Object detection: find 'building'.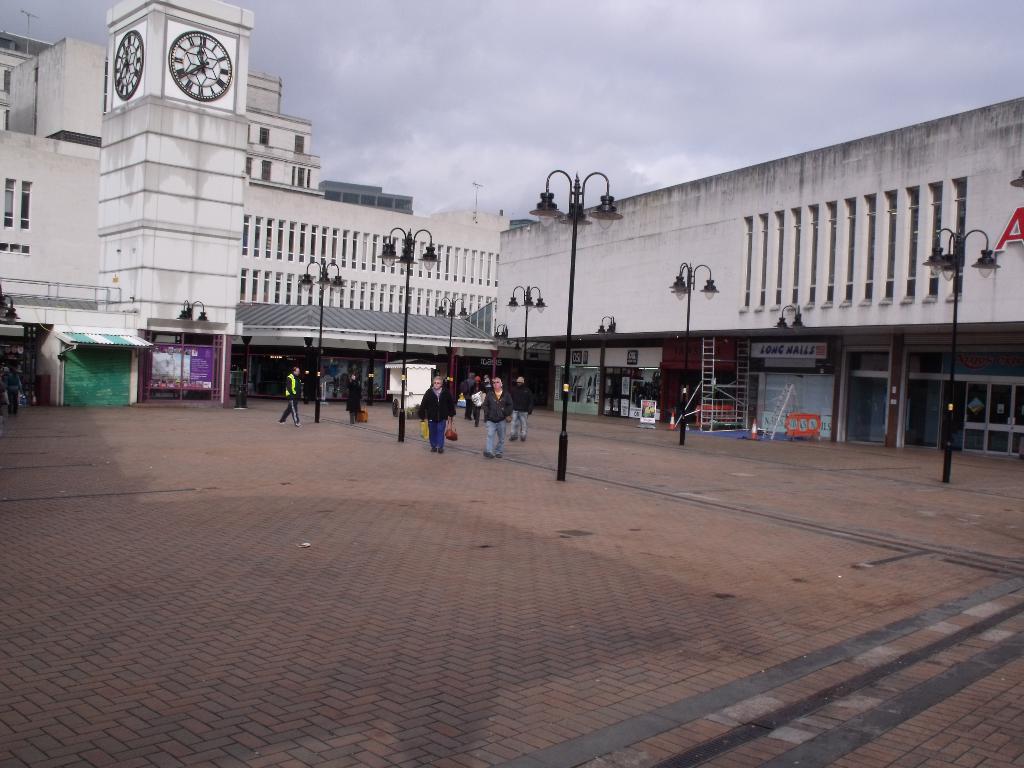
<bbox>495, 93, 1023, 461</bbox>.
